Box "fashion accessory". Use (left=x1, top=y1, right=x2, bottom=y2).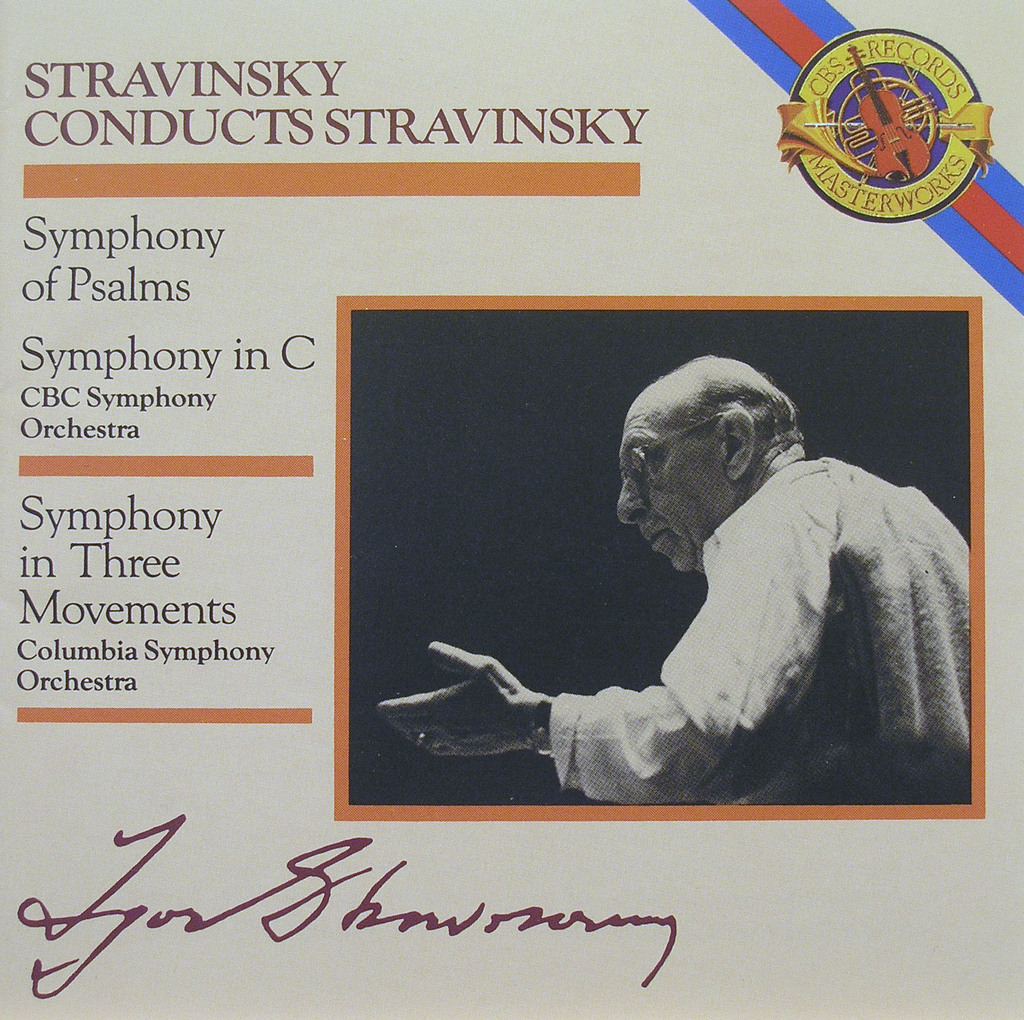
(left=536, top=701, right=556, bottom=766).
